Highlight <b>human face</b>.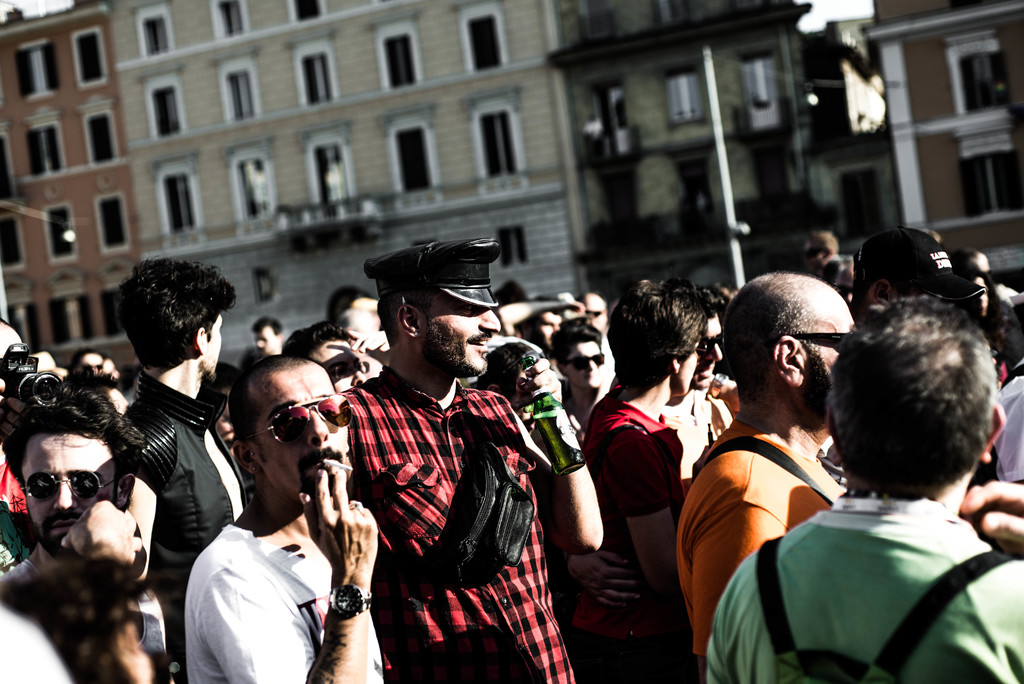
Highlighted region: locate(801, 305, 851, 370).
